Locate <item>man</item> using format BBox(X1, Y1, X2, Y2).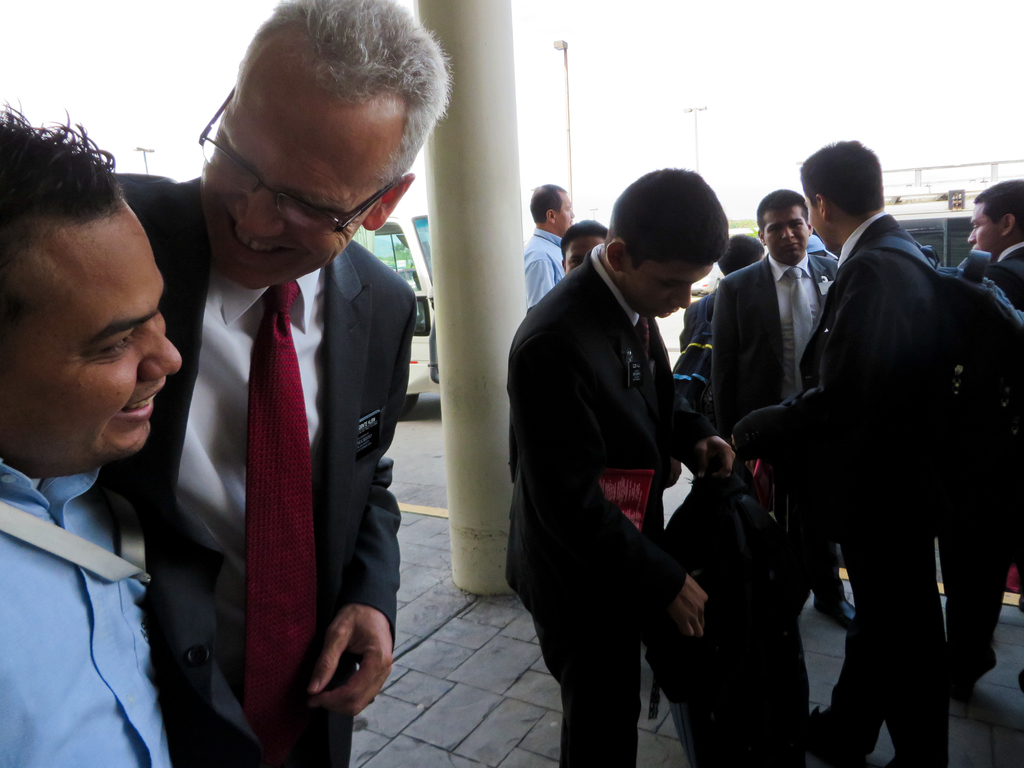
BBox(705, 188, 868, 632).
